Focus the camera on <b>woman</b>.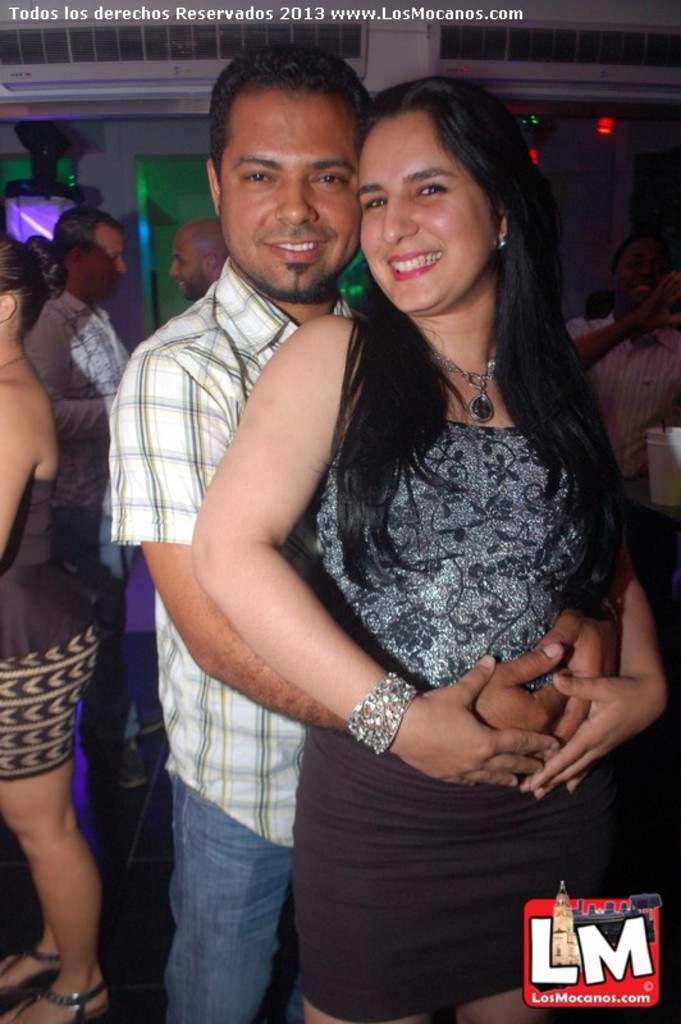
Focus region: left=184, top=65, right=678, bottom=1023.
